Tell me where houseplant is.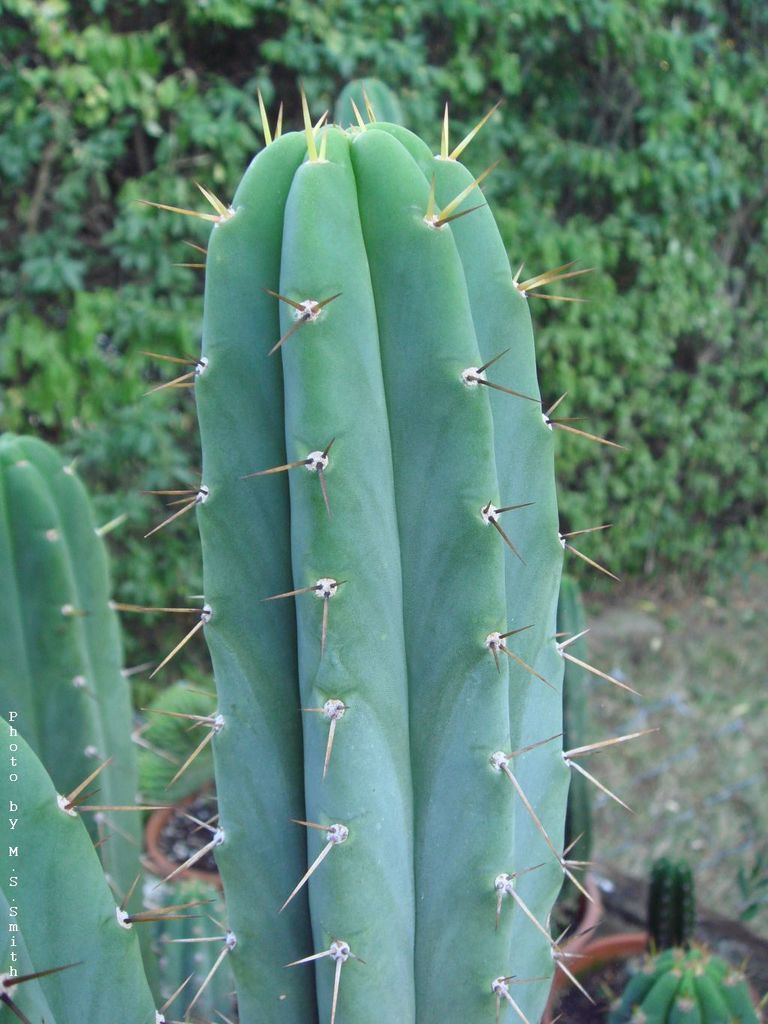
houseplant is at left=541, top=573, right=615, bottom=968.
